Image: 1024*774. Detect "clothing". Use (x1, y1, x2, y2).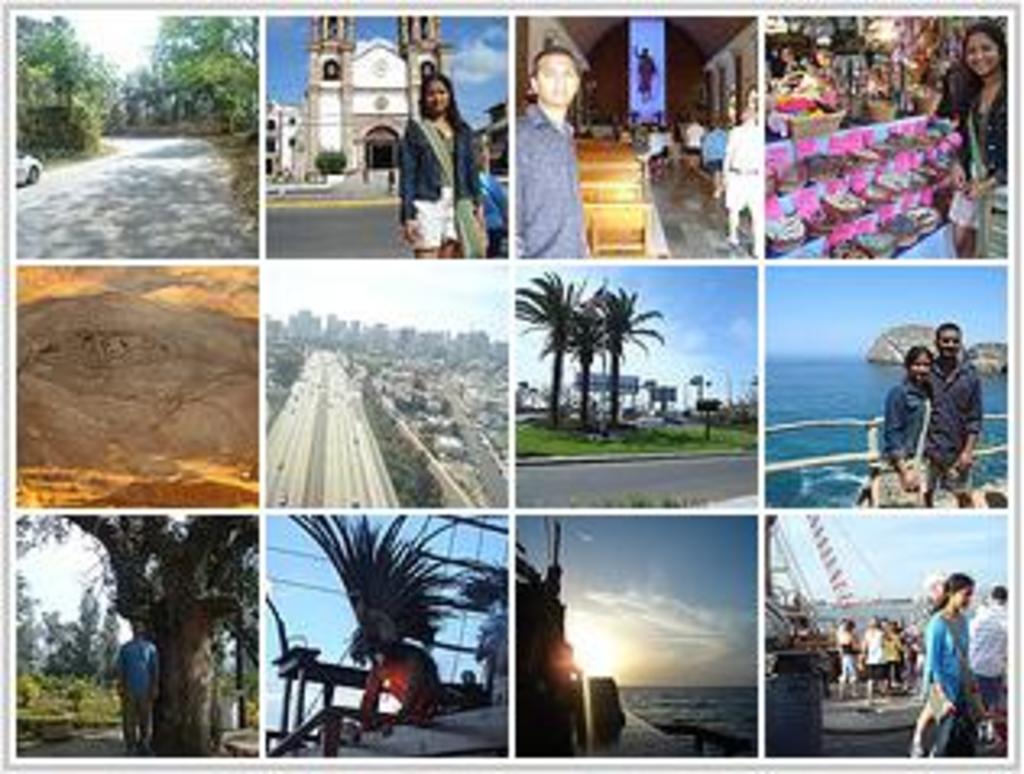
(881, 379, 933, 460).
